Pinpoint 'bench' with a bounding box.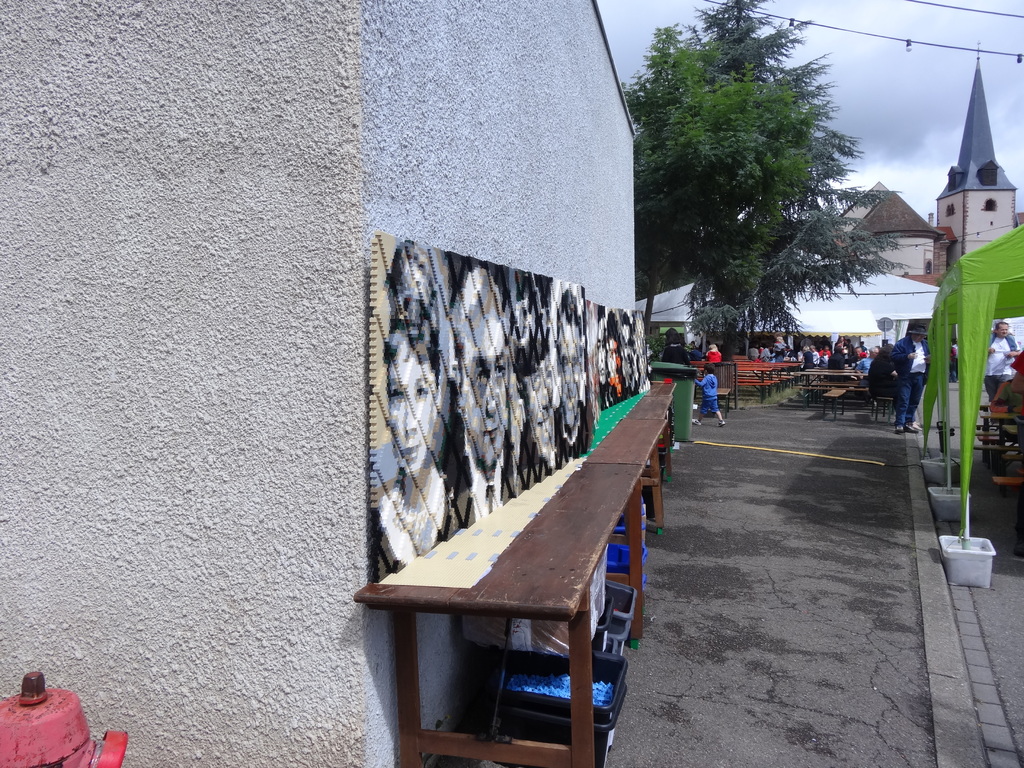
(left=355, top=387, right=627, bottom=767).
